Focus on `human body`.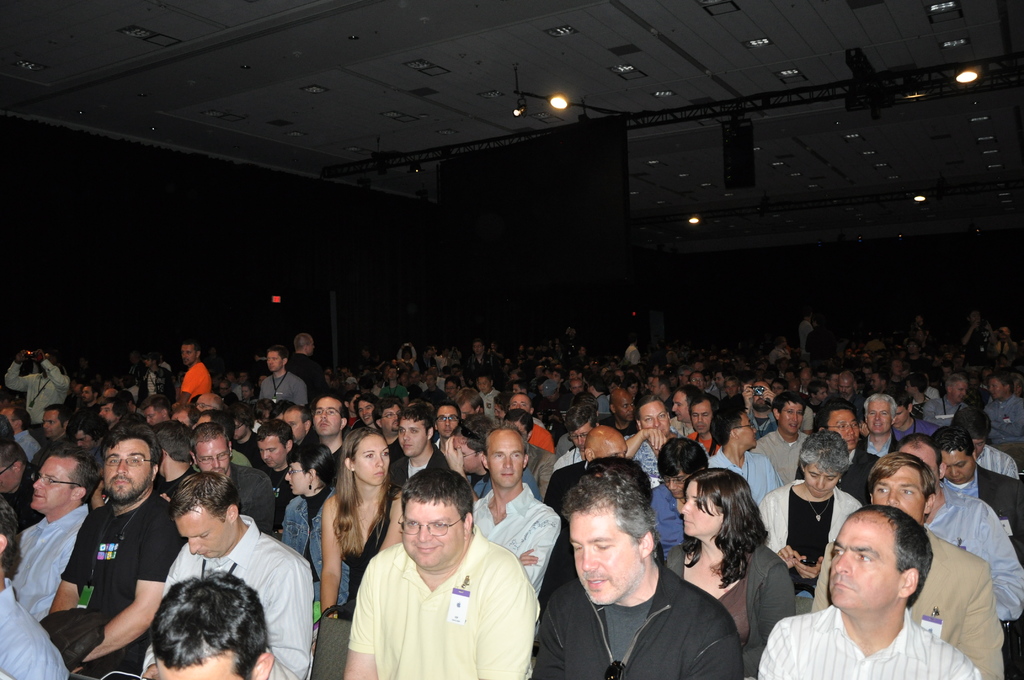
Focused at box=[984, 372, 1023, 448].
